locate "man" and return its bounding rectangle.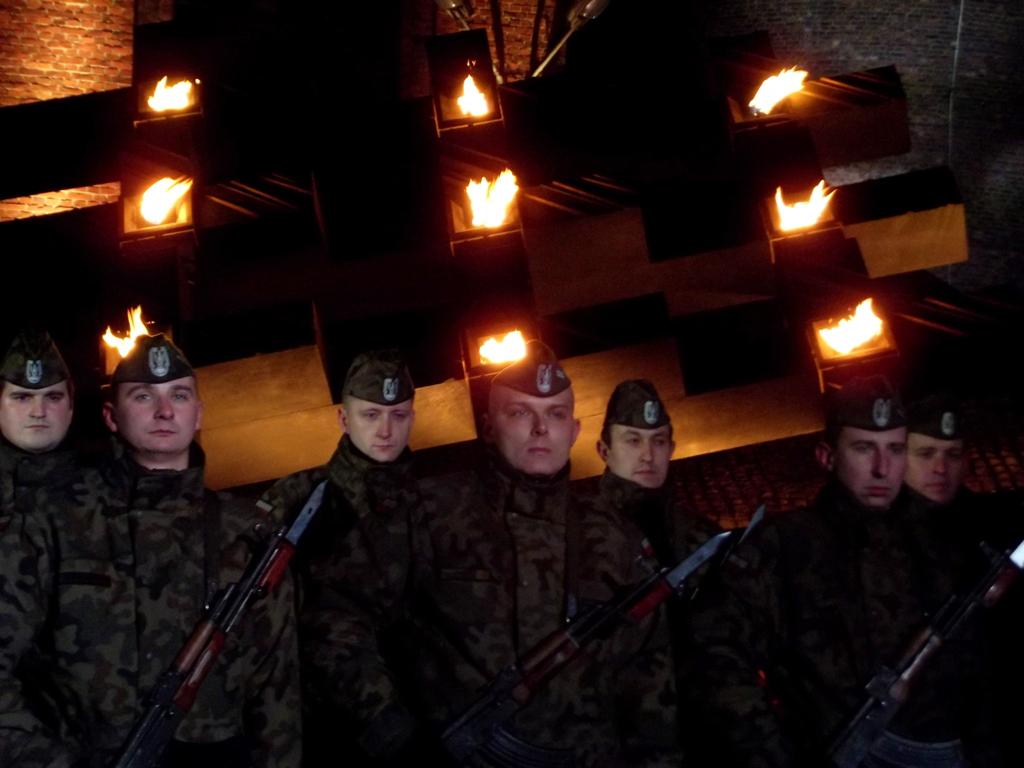
<bbox>715, 368, 998, 747</bbox>.
